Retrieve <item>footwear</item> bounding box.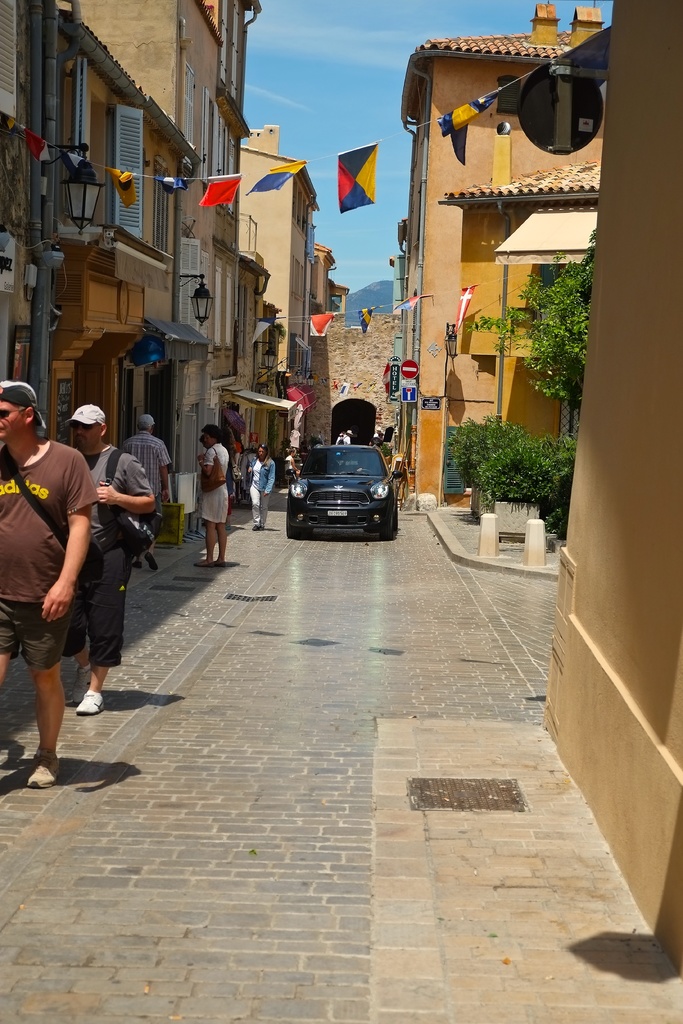
Bounding box: x1=76, y1=688, x2=105, y2=716.
